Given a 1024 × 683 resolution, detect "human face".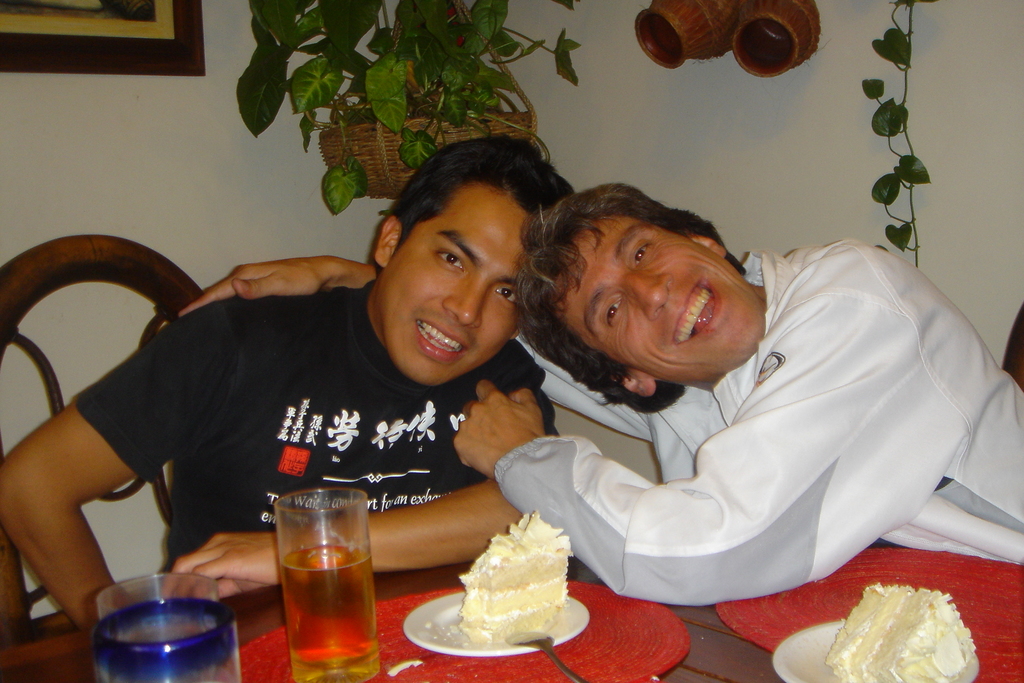
left=381, top=193, right=534, bottom=381.
